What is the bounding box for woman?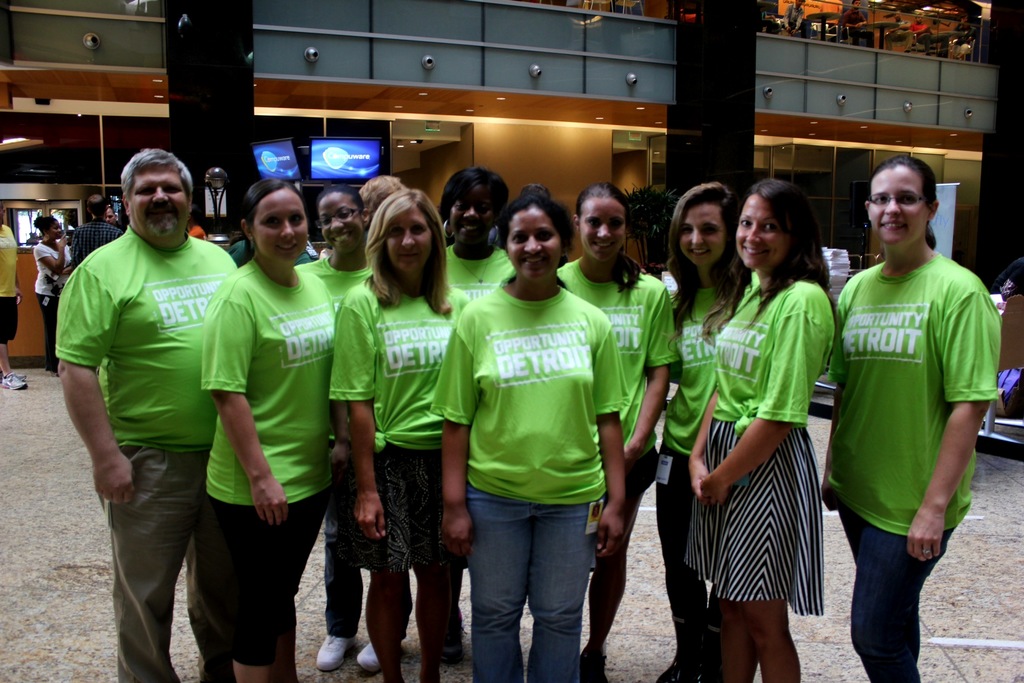
bbox=(29, 215, 76, 378).
